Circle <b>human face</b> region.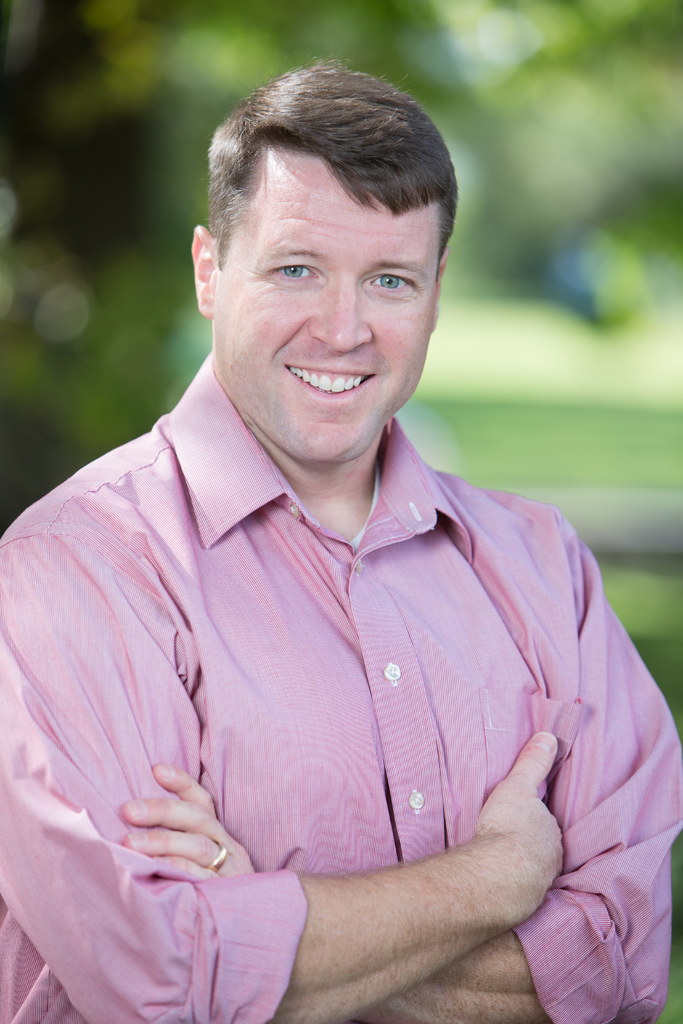
Region: Rect(210, 162, 437, 472).
